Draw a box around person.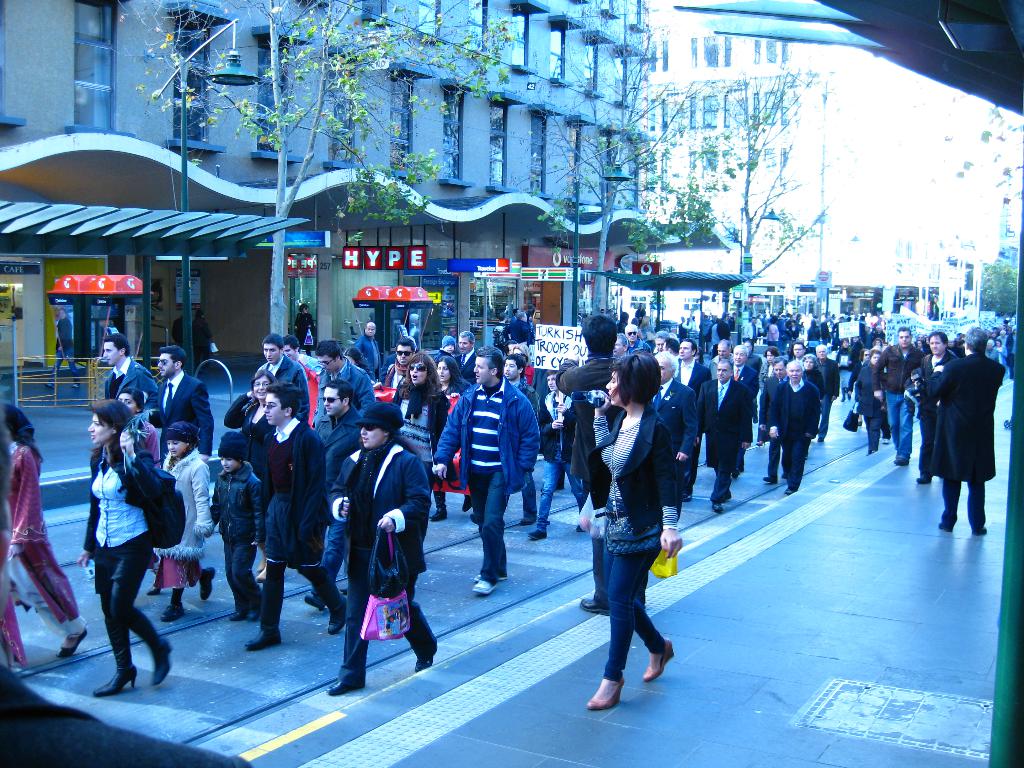
(673, 336, 712, 506).
